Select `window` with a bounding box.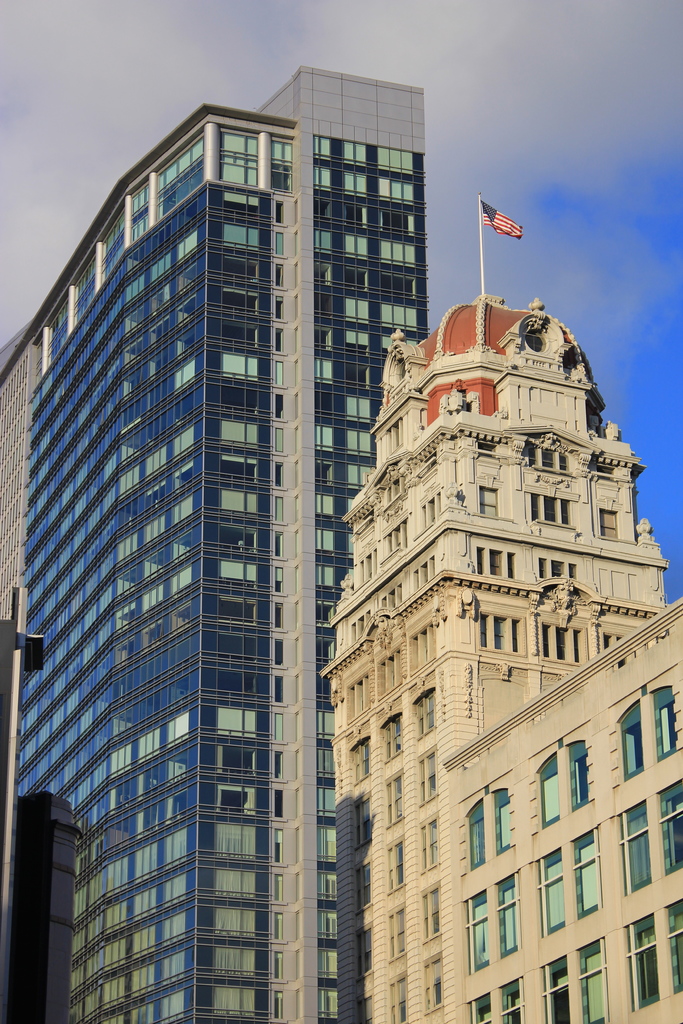
x1=349, y1=743, x2=367, y2=783.
